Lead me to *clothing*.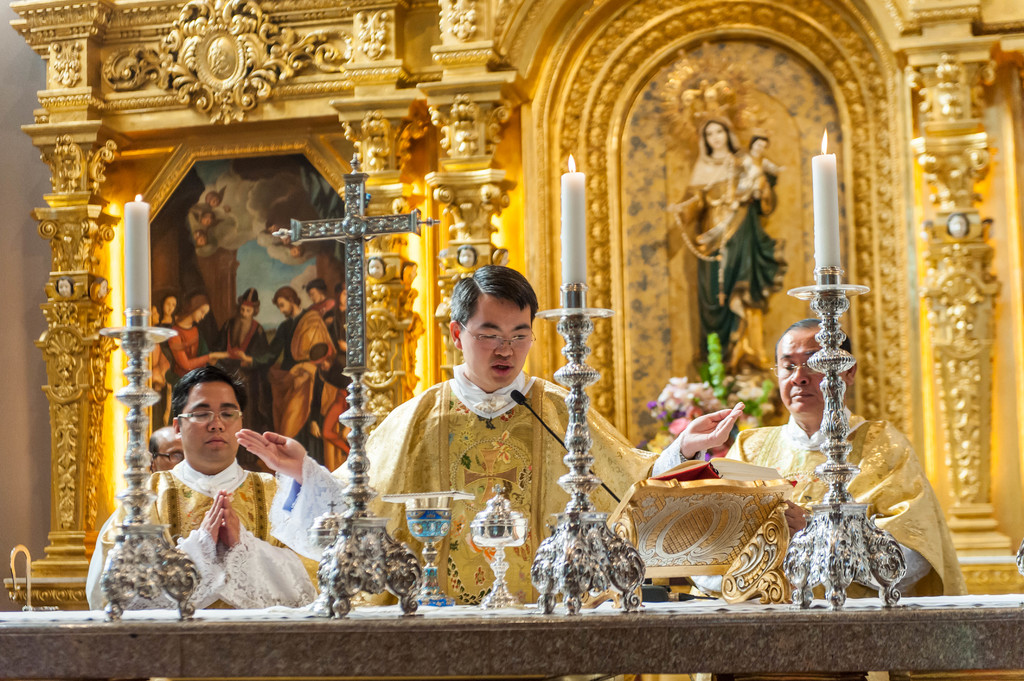
Lead to box(307, 297, 335, 314).
